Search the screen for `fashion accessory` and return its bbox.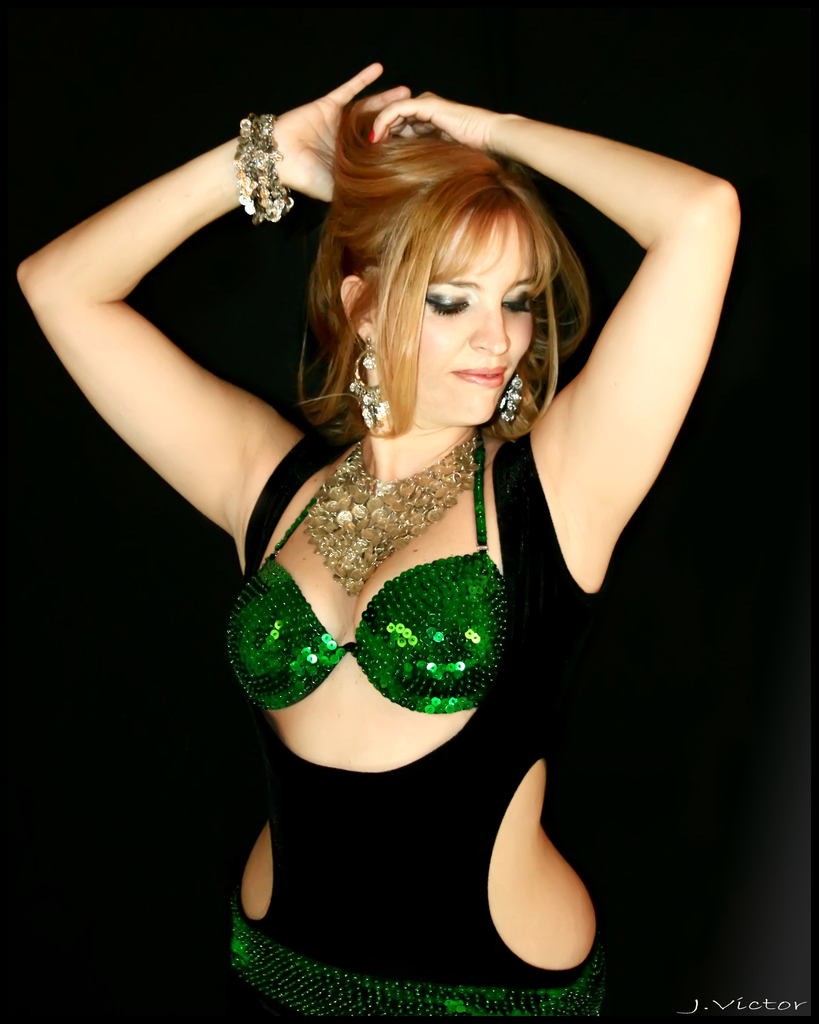
Found: pyautogui.locateOnScreen(493, 371, 526, 426).
